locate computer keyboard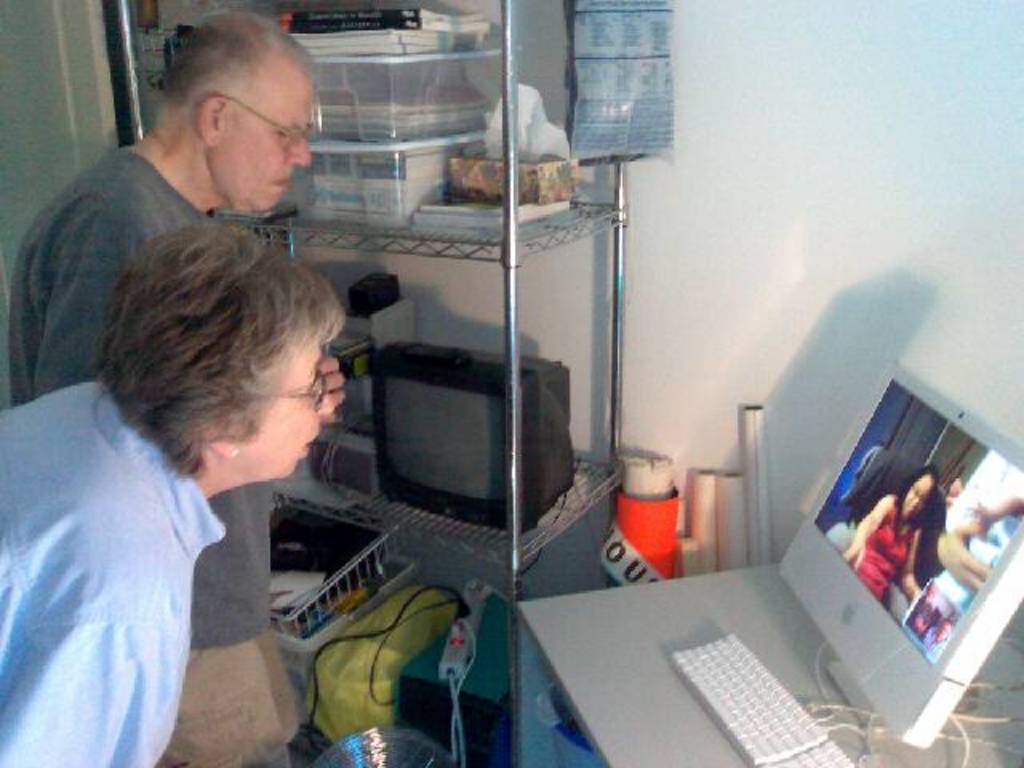
667 635 854 766
